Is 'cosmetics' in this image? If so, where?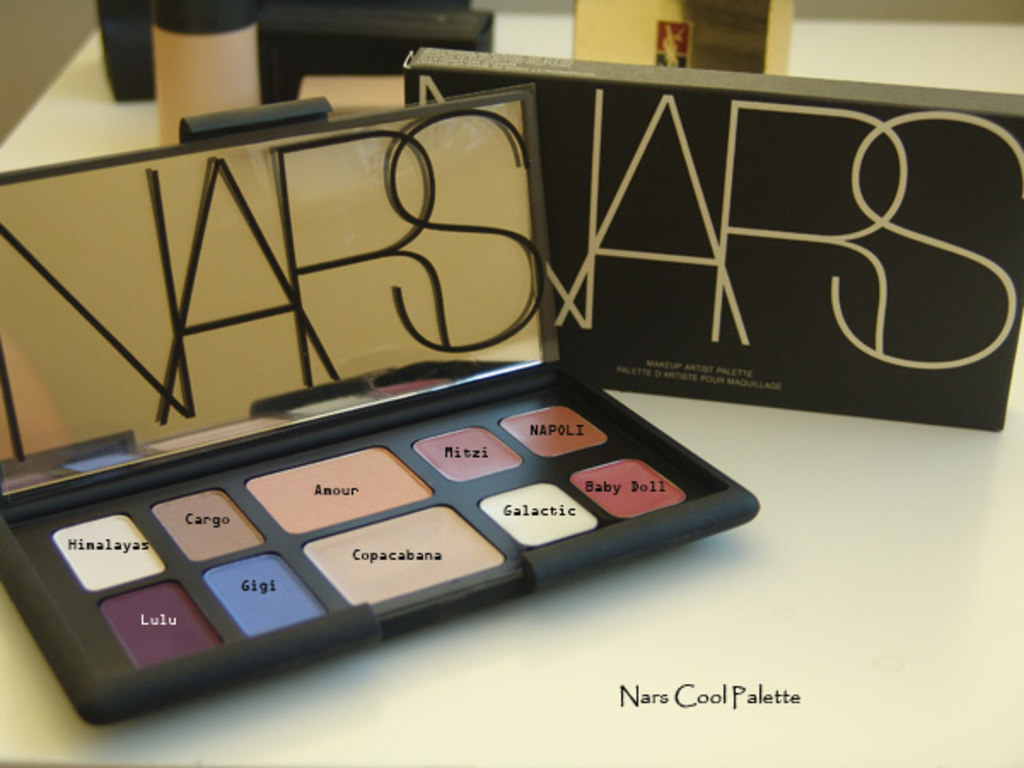
Yes, at box(478, 481, 597, 544).
